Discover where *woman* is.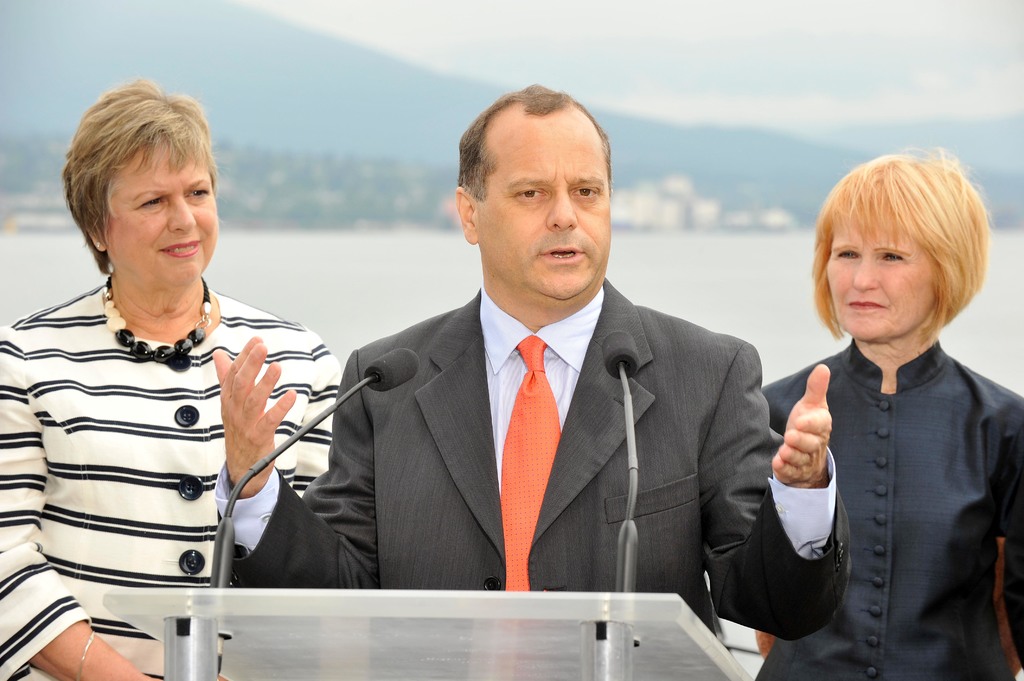
Discovered at 0:78:342:680.
